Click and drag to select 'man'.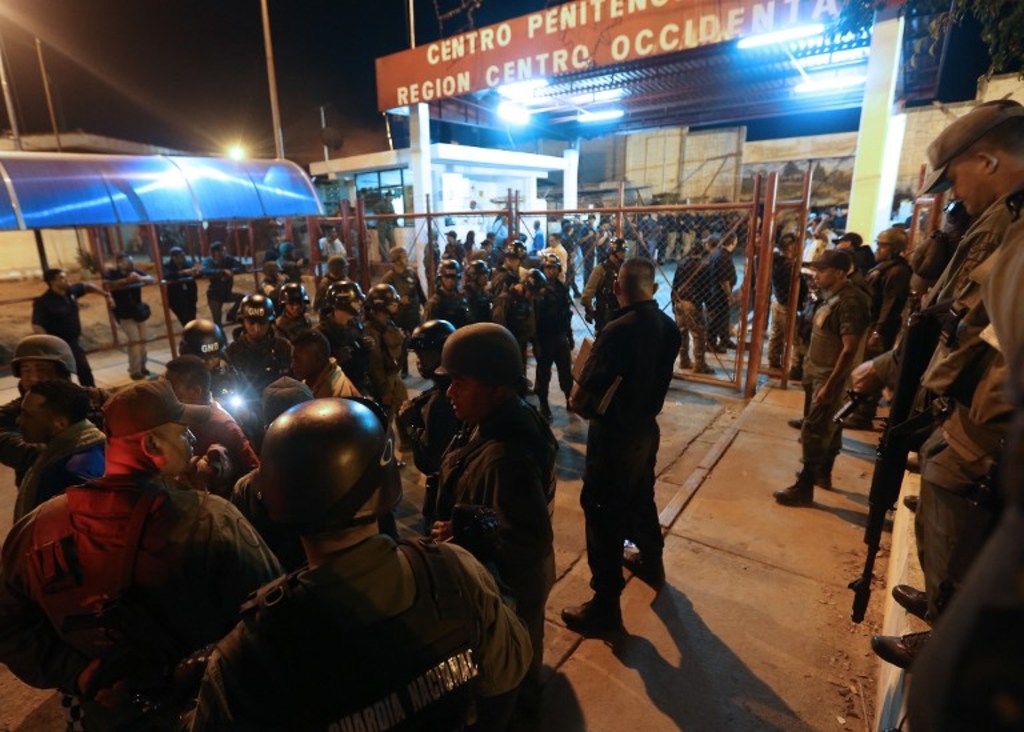
Selection: 432, 319, 564, 731.
